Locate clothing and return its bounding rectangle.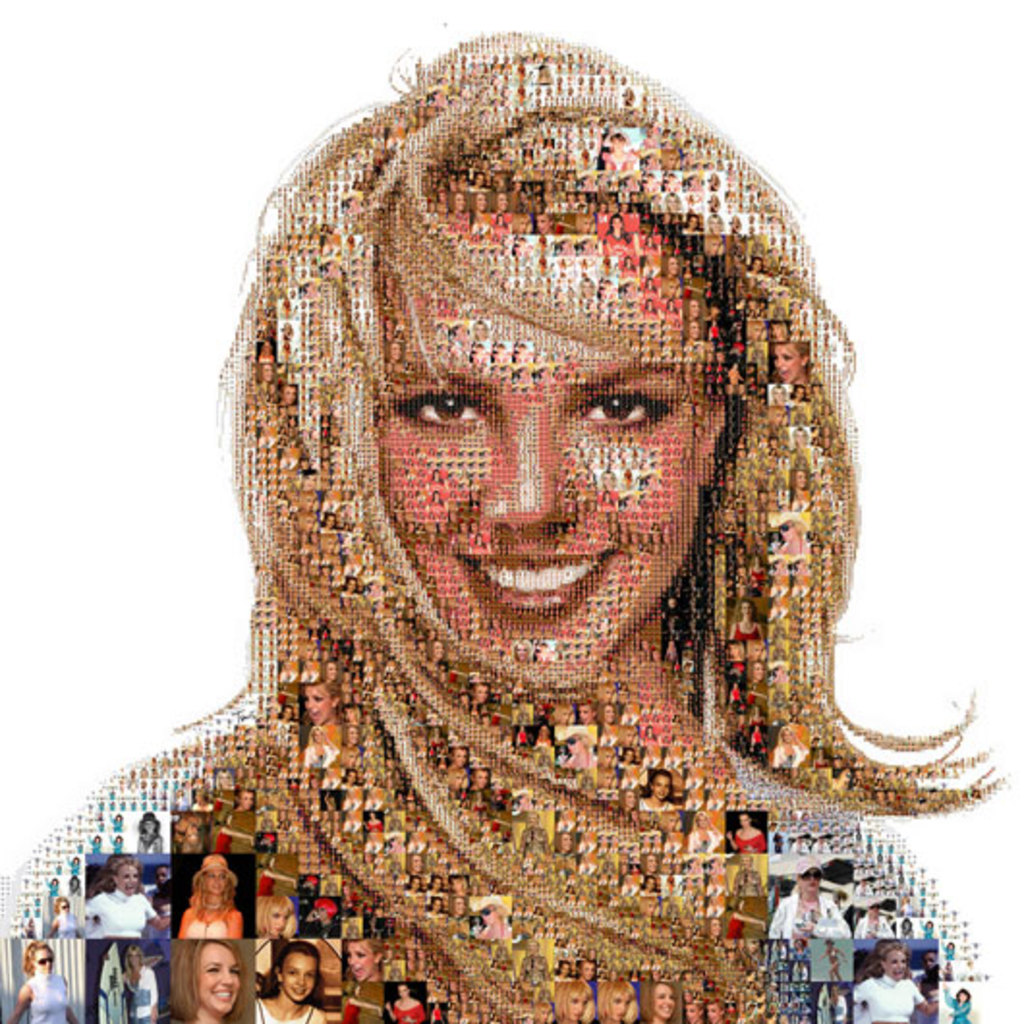
box=[394, 1003, 423, 1022].
